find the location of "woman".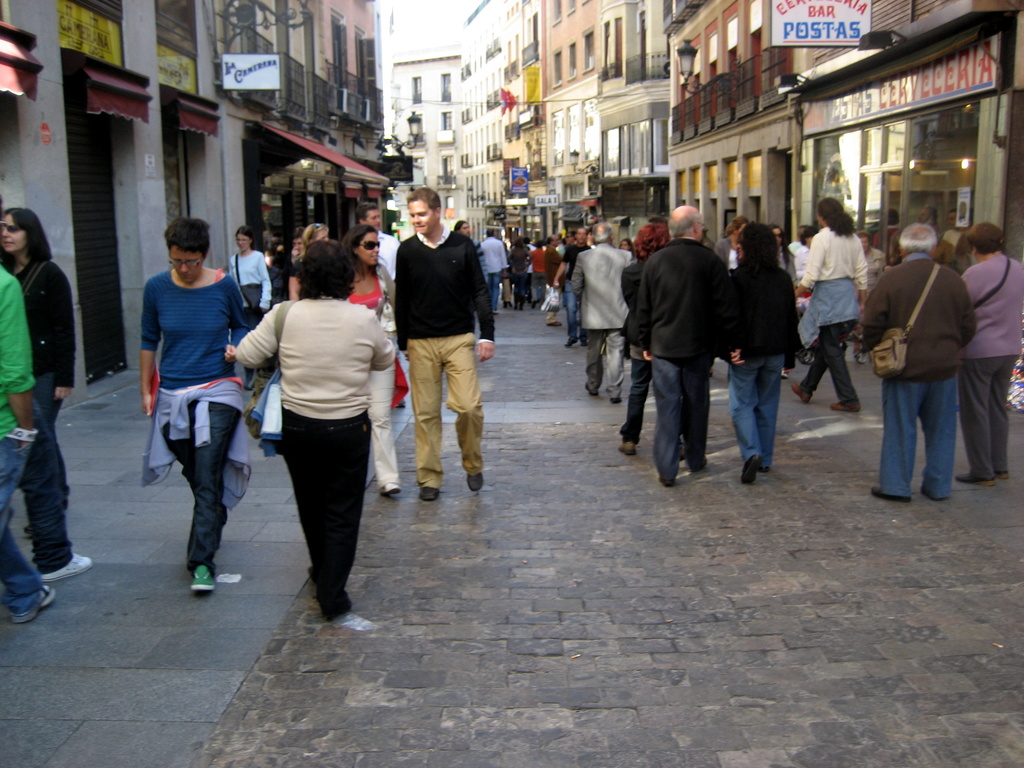
Location: <box>847,227,883,368</box>.
